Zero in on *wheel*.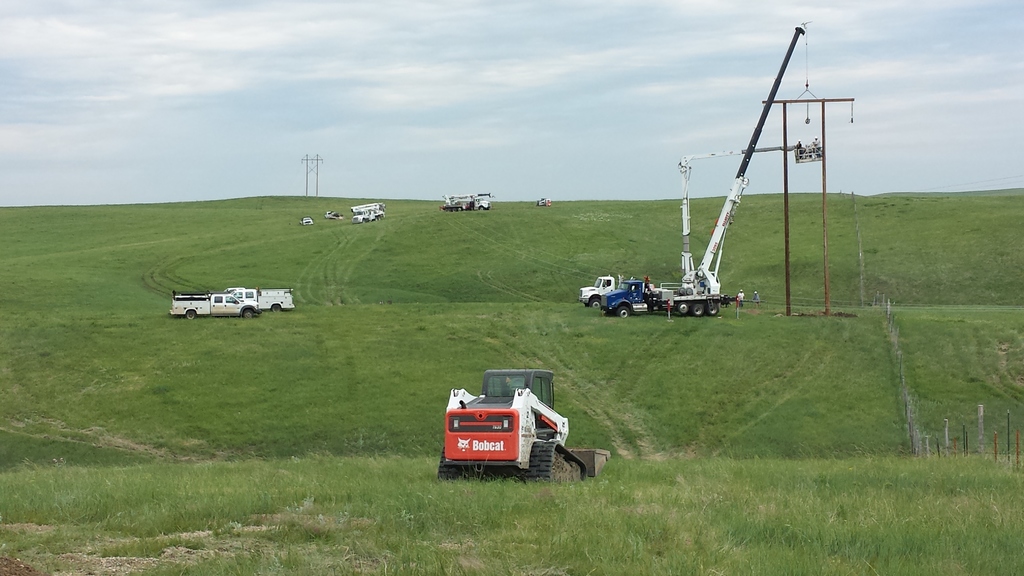
Zeroed in: Rect(188, 308, 195, 319).
